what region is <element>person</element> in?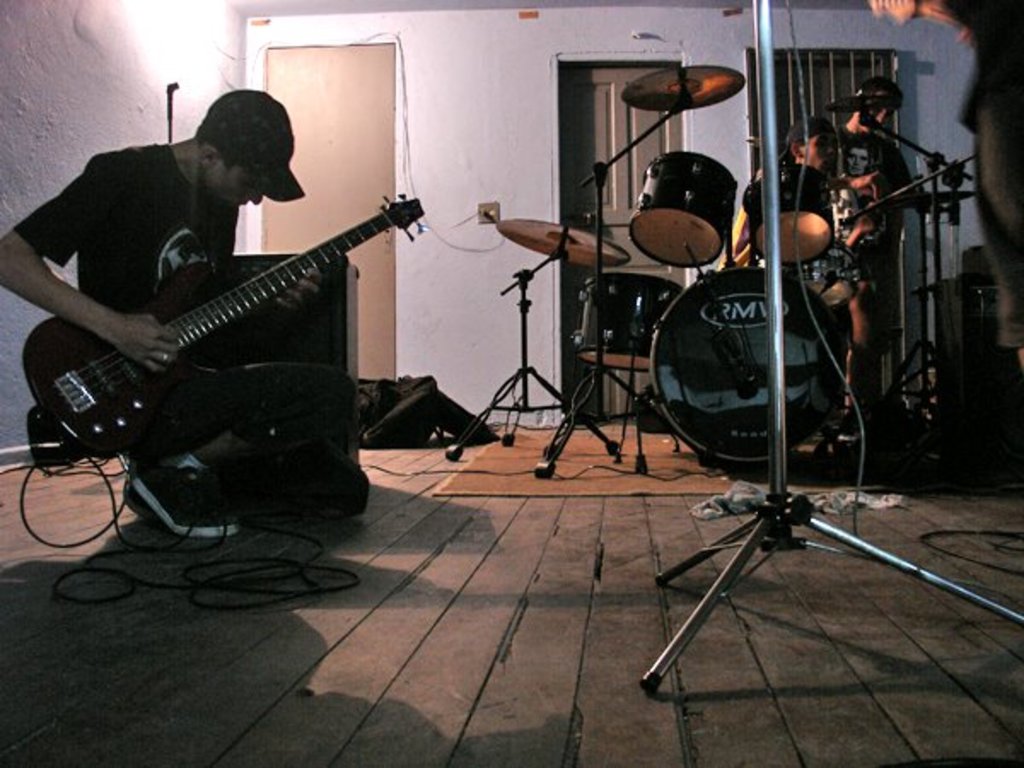
<bbox>0, 89, 335, 538</bbox>.
